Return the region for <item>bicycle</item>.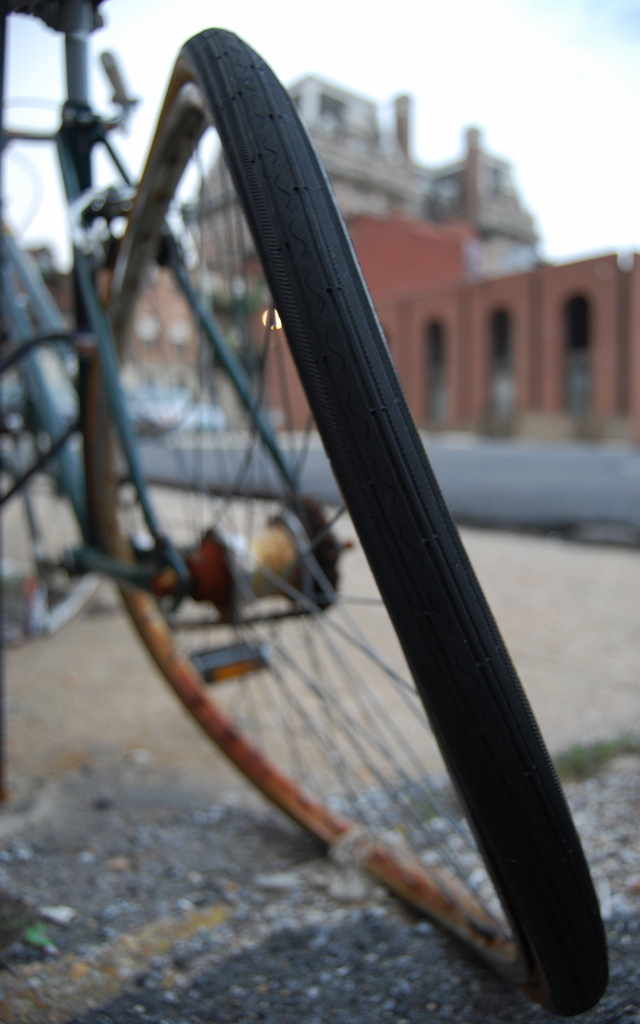
l=0, t=0, r=612, b=1016.
